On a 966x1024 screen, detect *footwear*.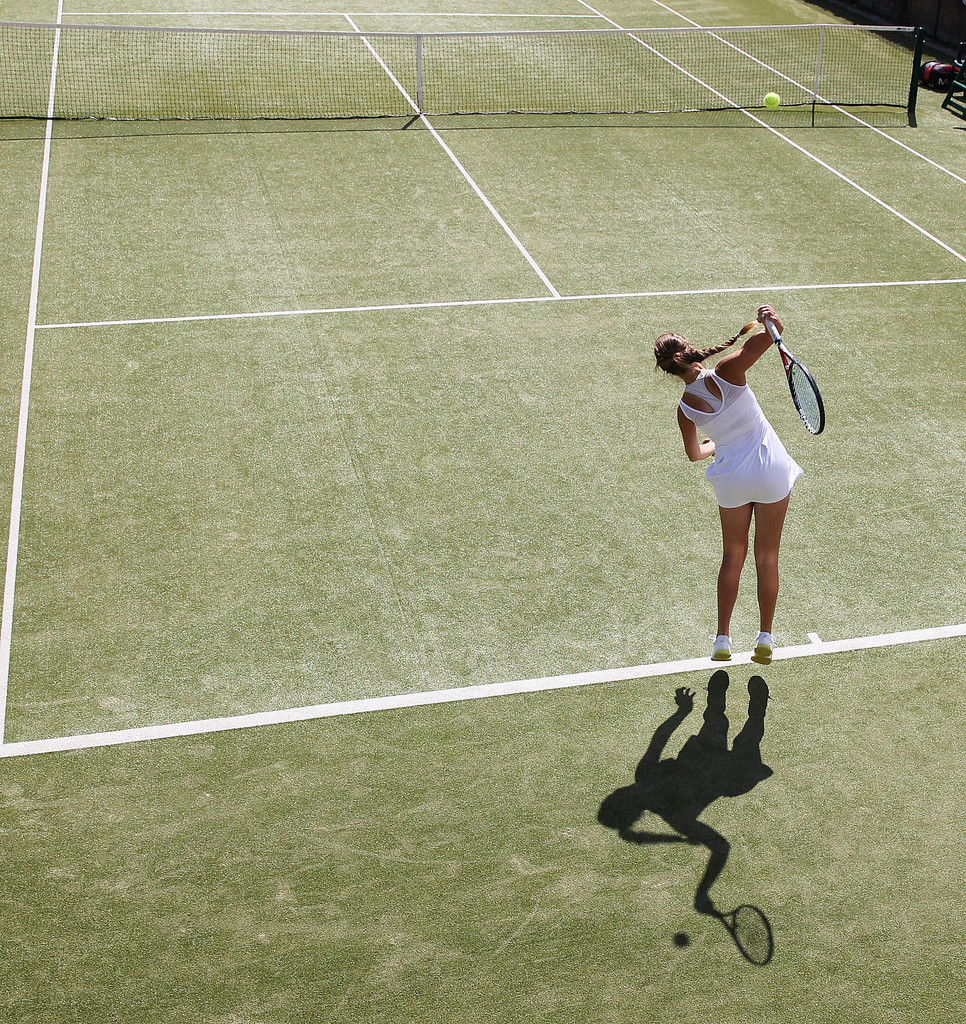
{"left": 749, "top": 634, "right": 773, "bottom": 666}.
